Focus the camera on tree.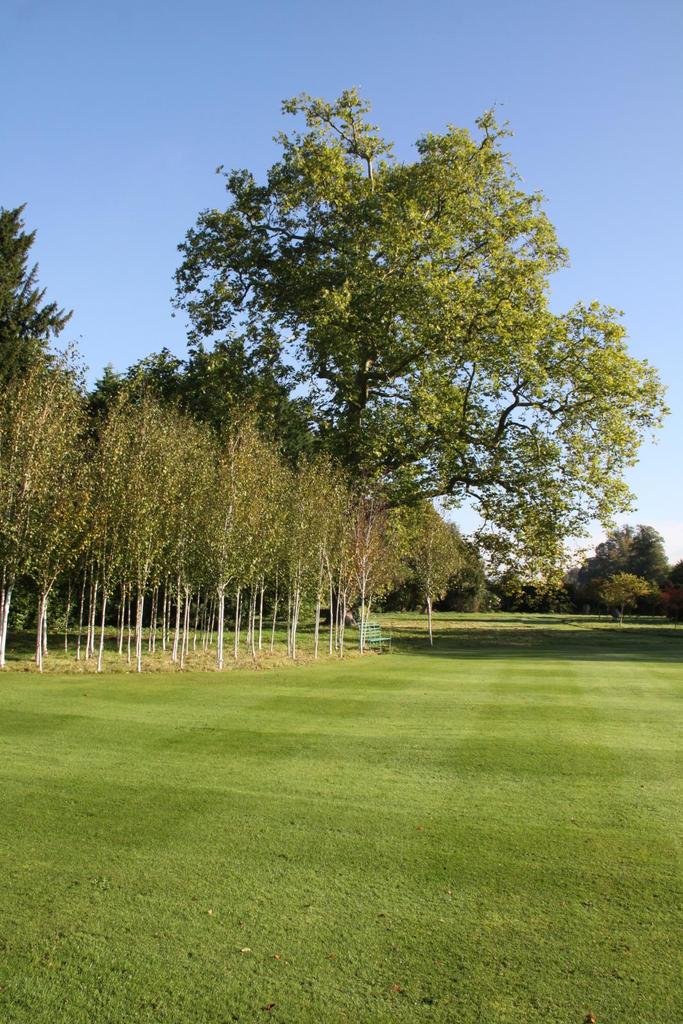
Focus region: 0/191/75/672.
